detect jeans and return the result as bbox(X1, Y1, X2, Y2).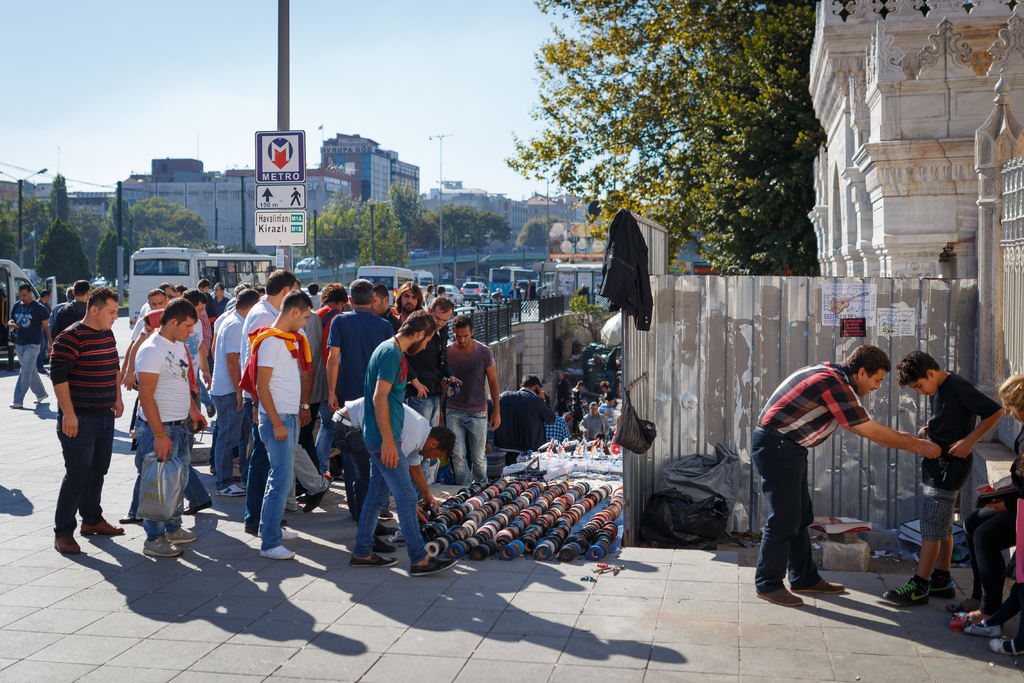
bbox(211, 391, 240, 488).
